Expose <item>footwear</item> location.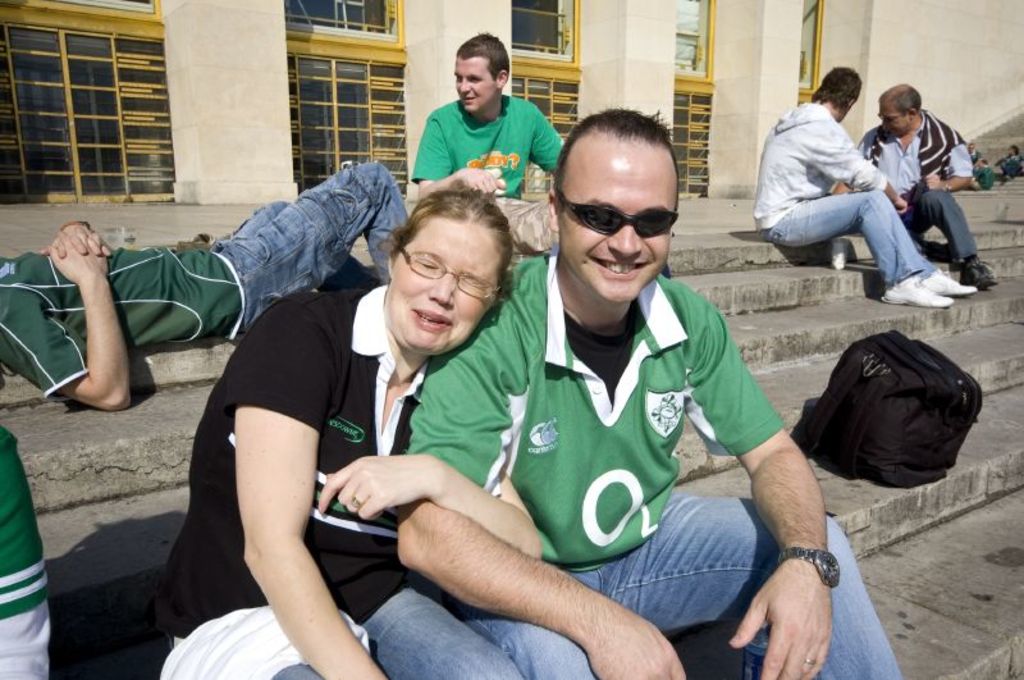
Exposed at bbox=[938, 264, 974, 300].
